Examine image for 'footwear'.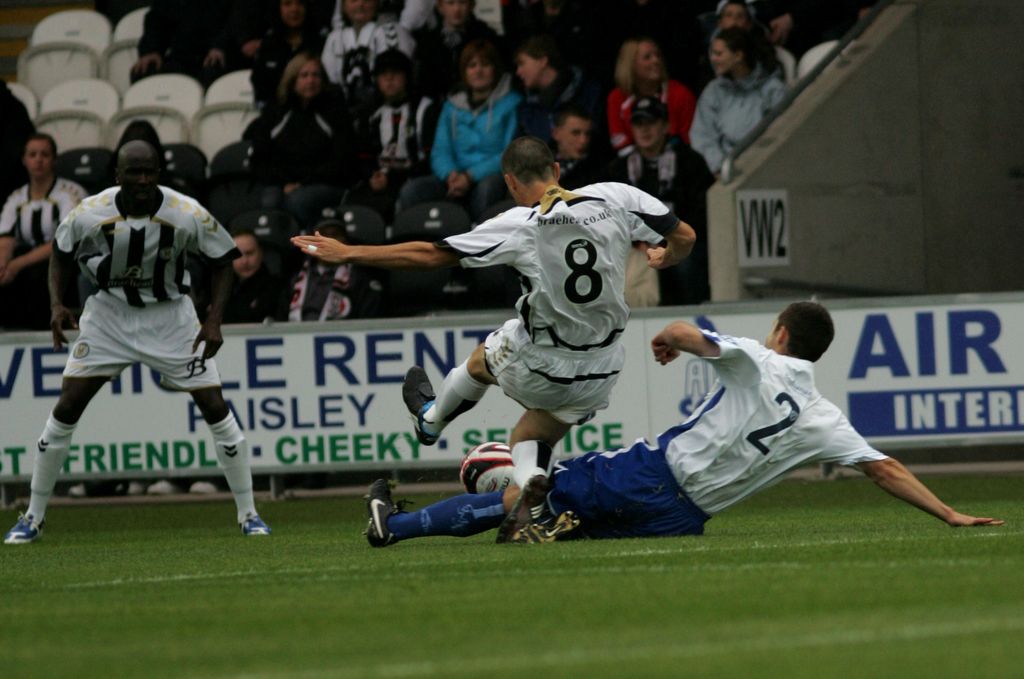
Examination result: rect(6, 516, 47, 544).
